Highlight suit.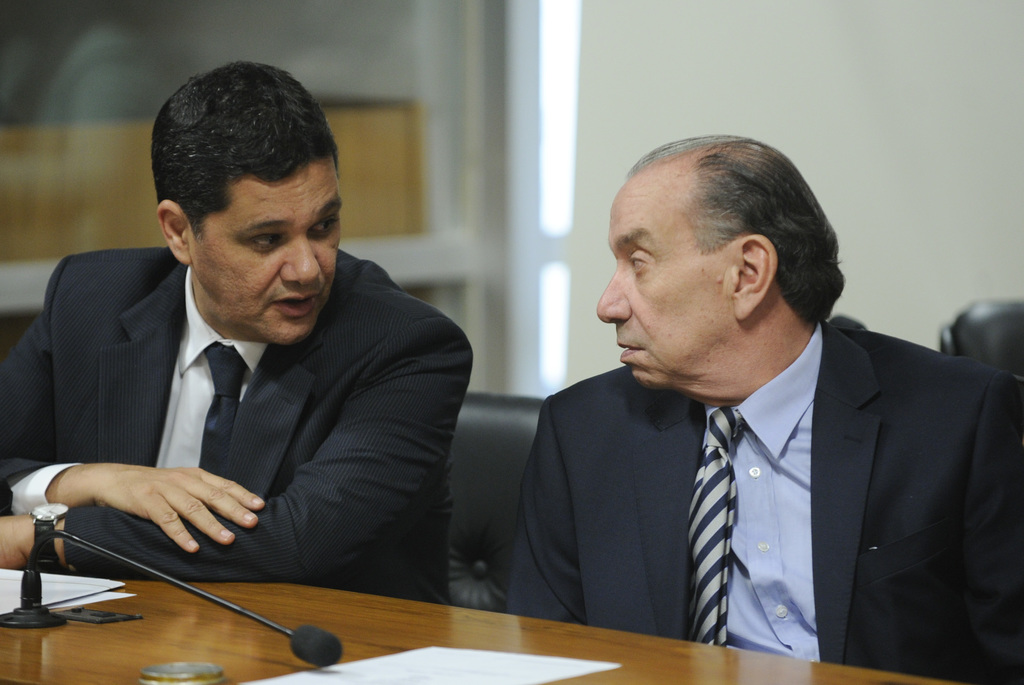
Highlighted region: detection(17, 200, 481, 606).
